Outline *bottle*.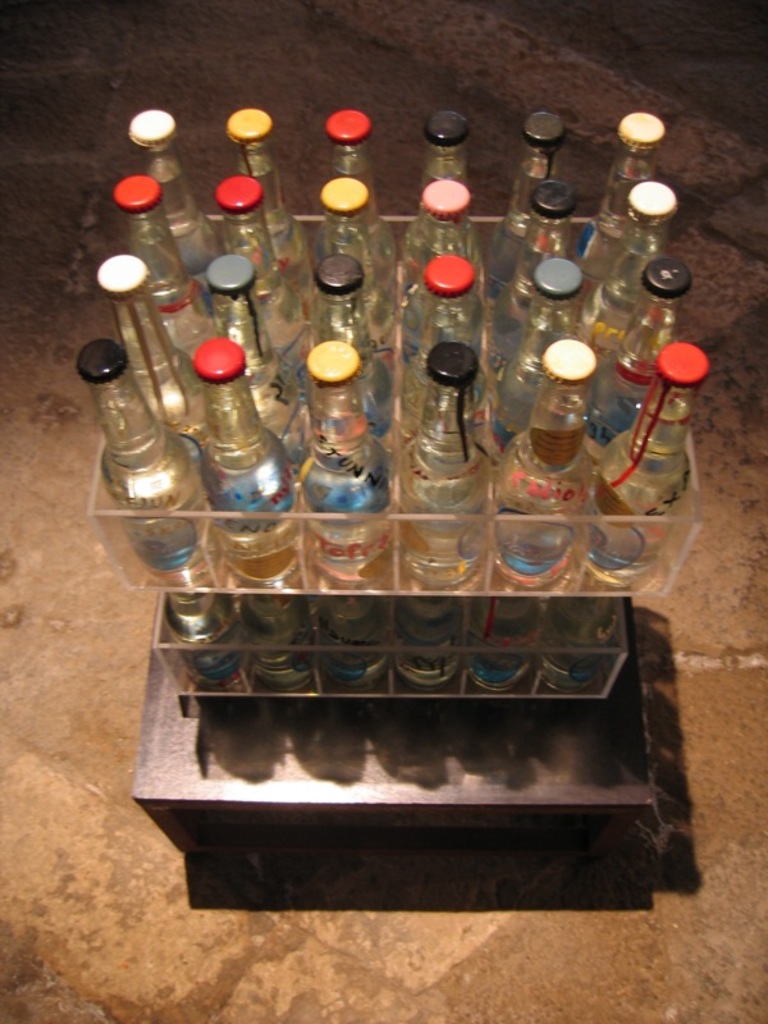
Outline: bbox=(502, 178, 589, 339).
